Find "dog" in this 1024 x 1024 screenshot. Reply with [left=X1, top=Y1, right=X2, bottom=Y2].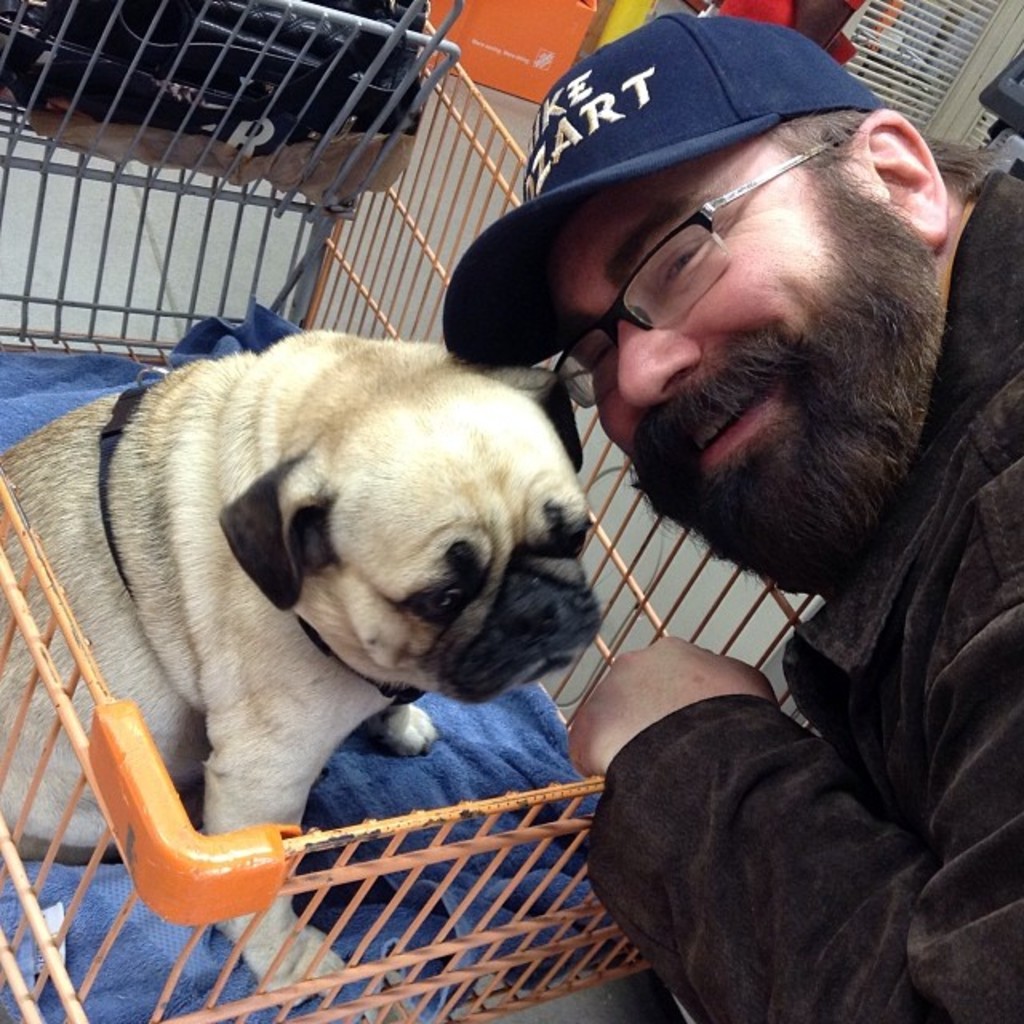
[left=0, top=326, right=613, bottom=1011].
